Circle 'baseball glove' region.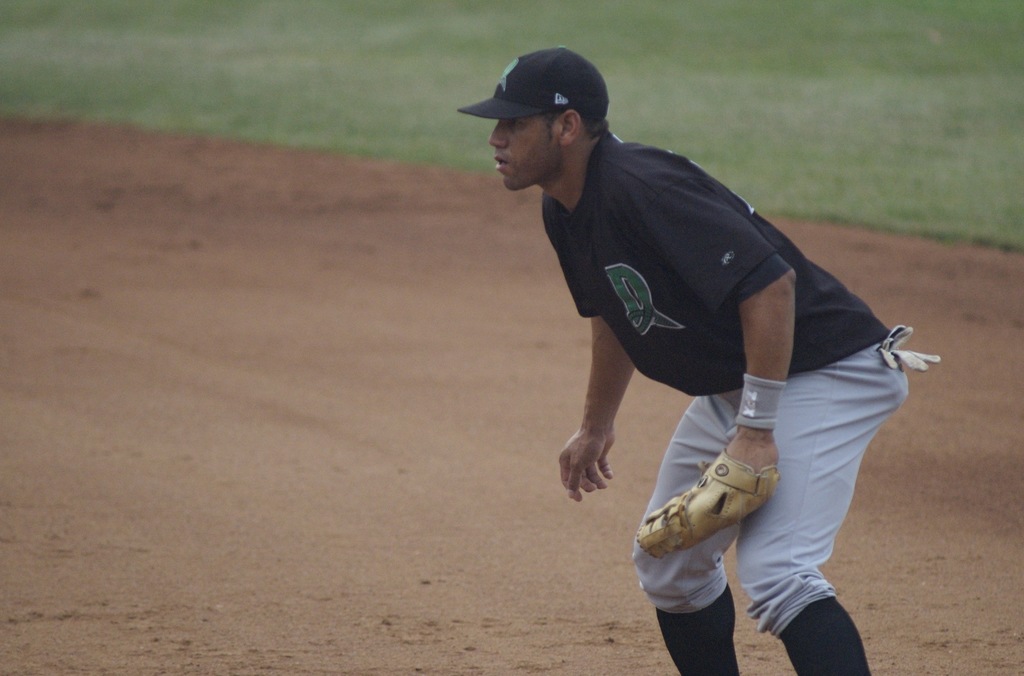
Region: box=[637, 444, 771, 558].
